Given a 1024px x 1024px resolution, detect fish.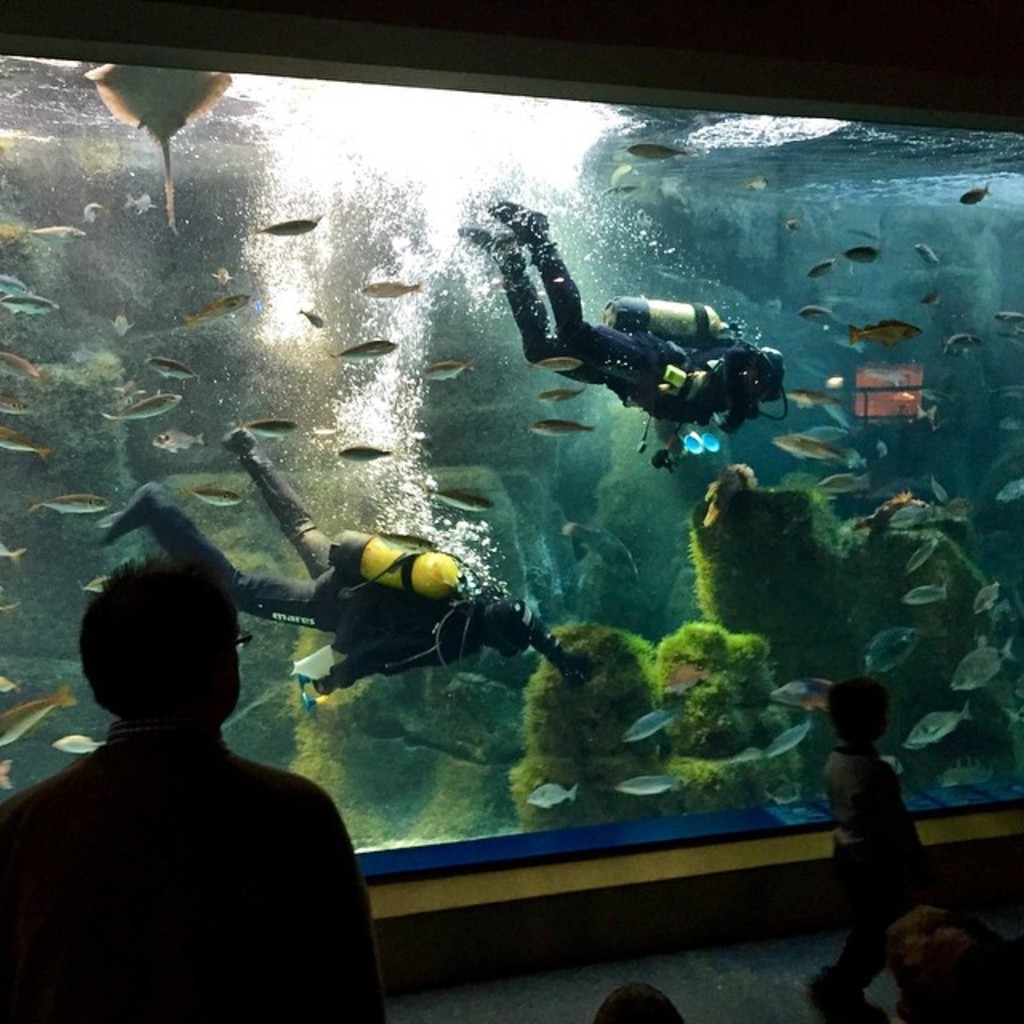
[846,322,923,344].
